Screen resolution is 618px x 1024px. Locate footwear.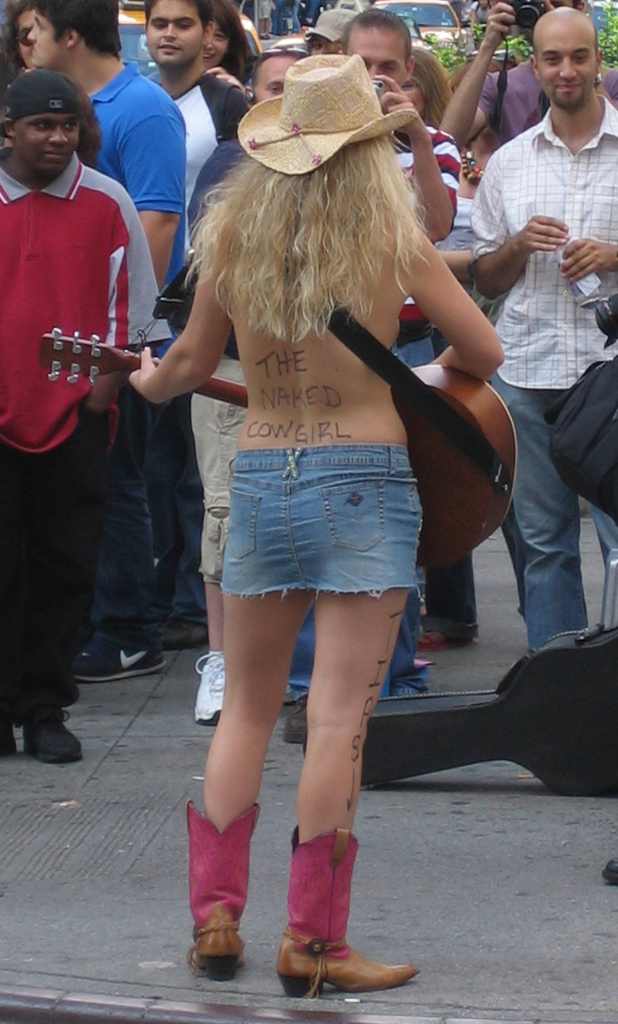
(left=0, top=710, right=22, bottom=754).
